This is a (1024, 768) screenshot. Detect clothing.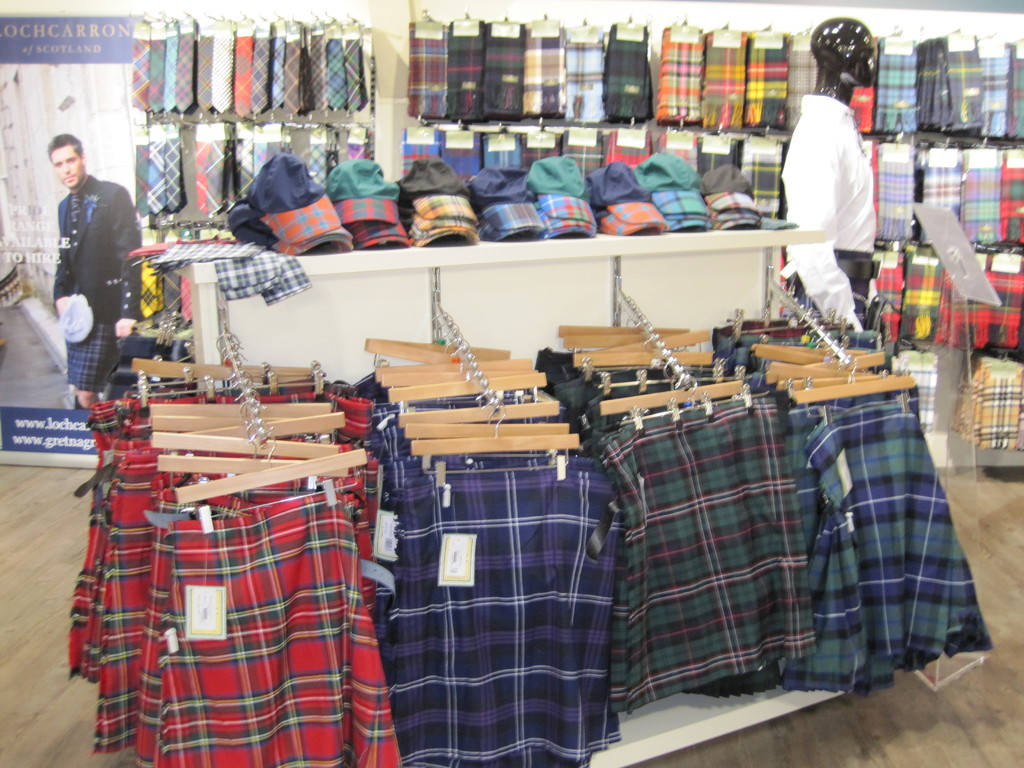
38,168,170,388.
